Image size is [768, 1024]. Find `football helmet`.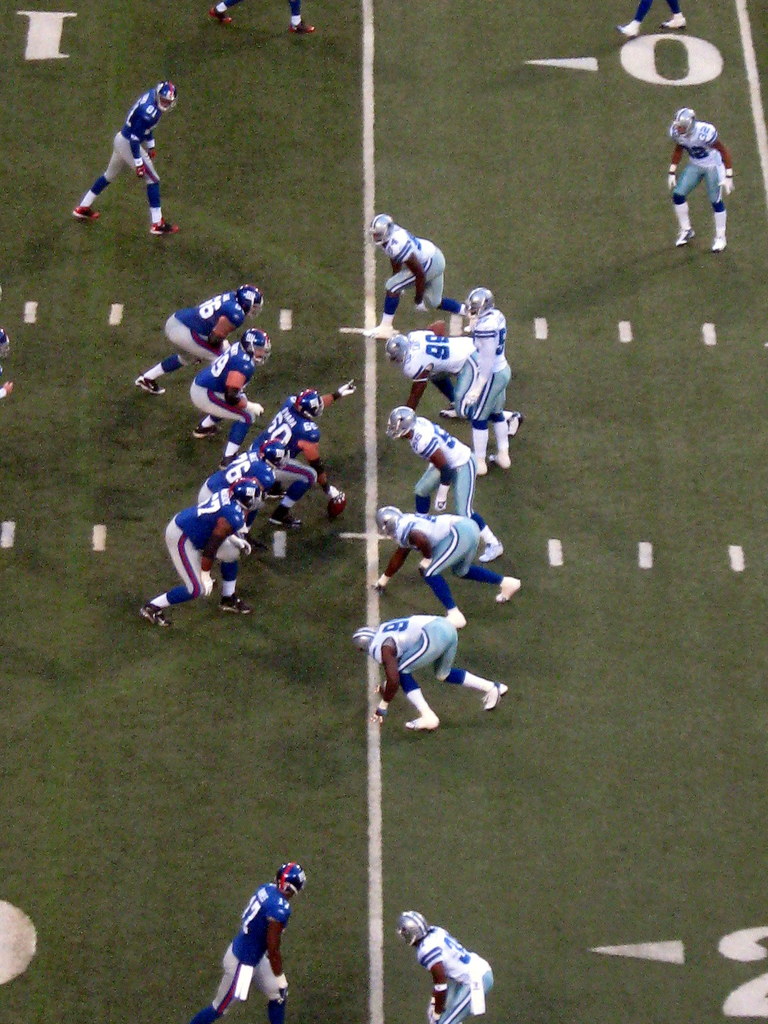
<box>296,387,324,424</box>.
